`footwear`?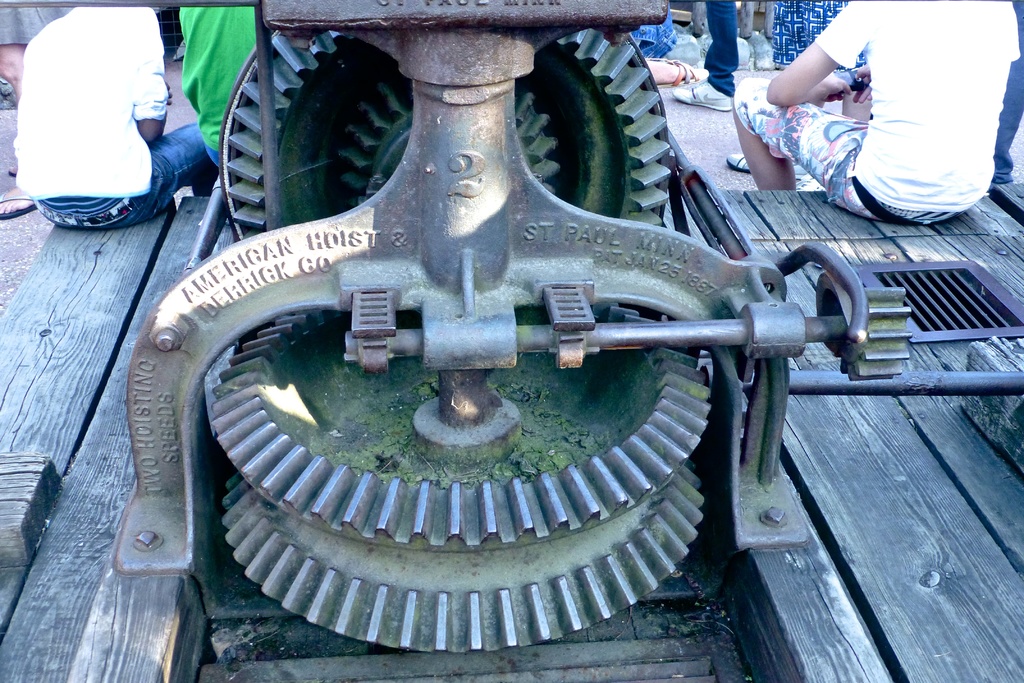
box(794, 162, 806, 177)
